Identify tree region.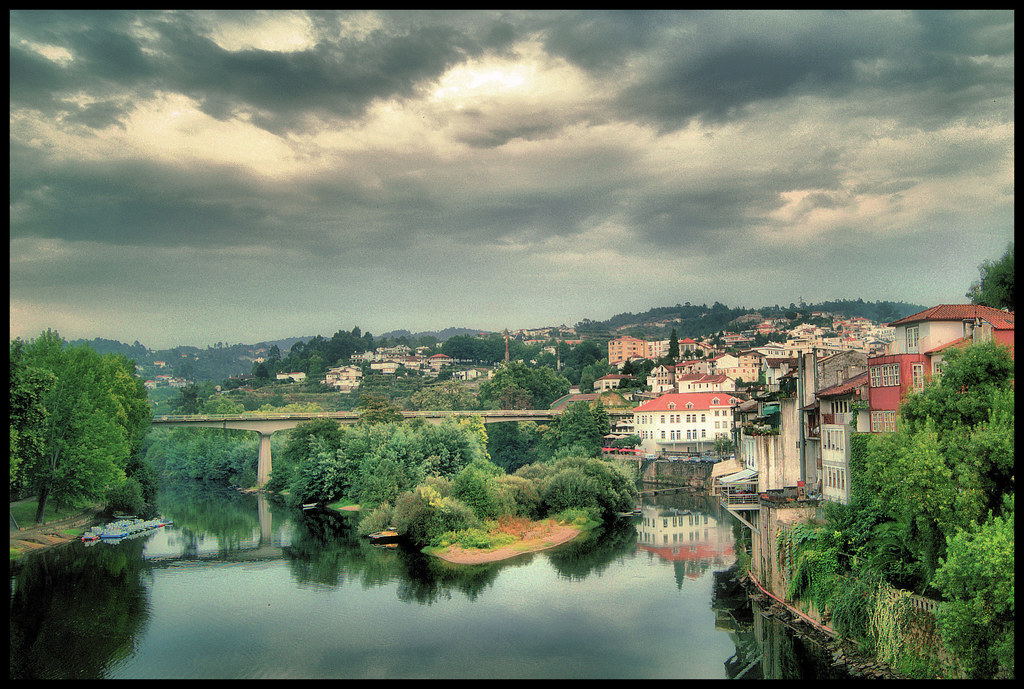
Region: [left=408, top=415, right=440, bottom=464].
